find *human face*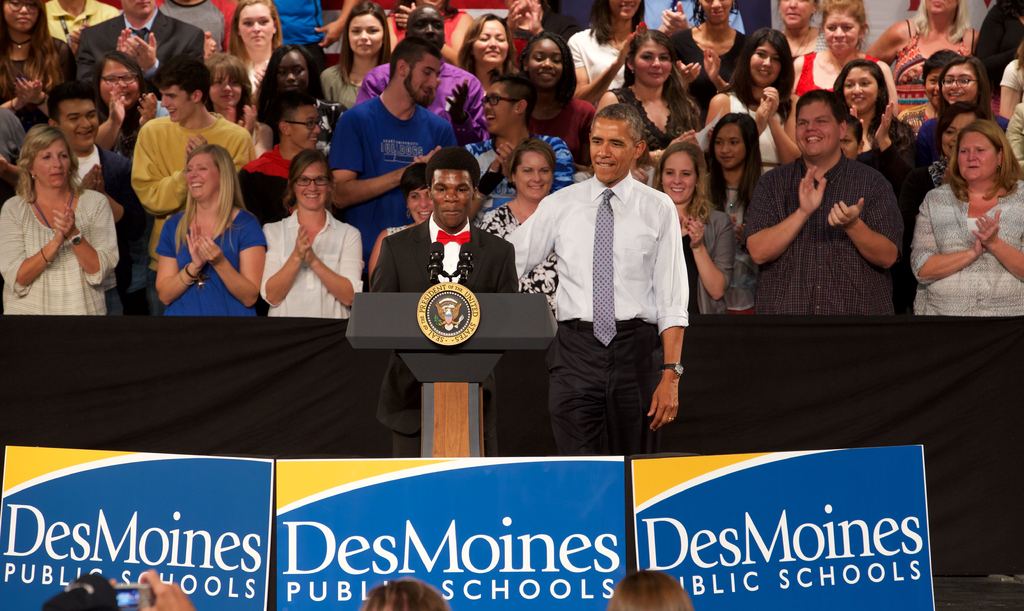
crop(210, 74, 246, 111)
